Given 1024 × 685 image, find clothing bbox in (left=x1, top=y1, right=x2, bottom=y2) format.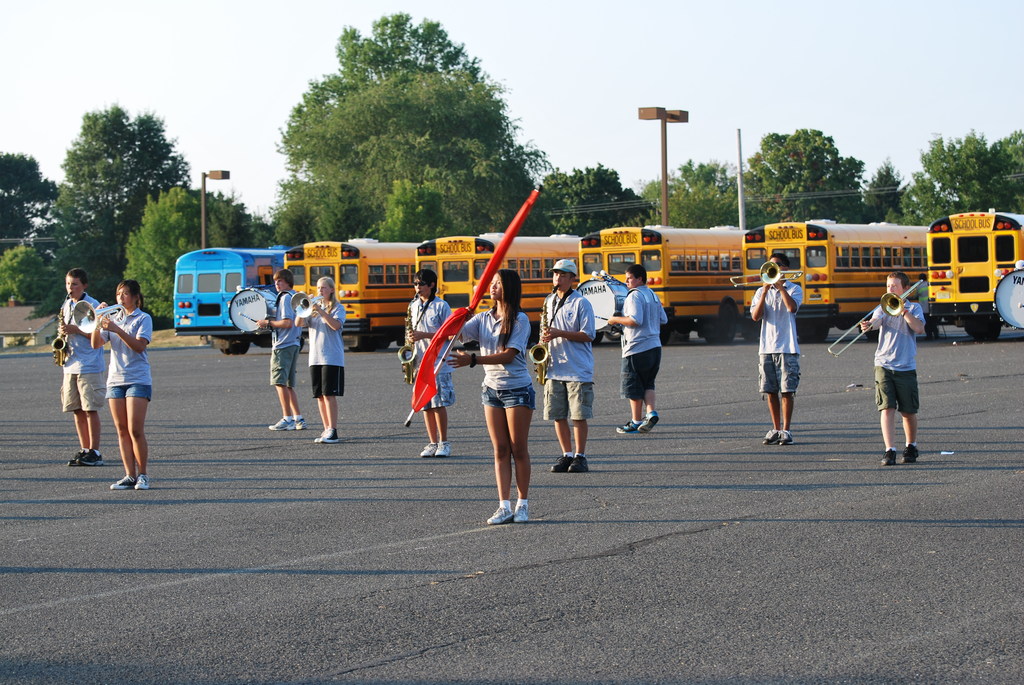
(left=872, top=283, right=934, bottom=448).
